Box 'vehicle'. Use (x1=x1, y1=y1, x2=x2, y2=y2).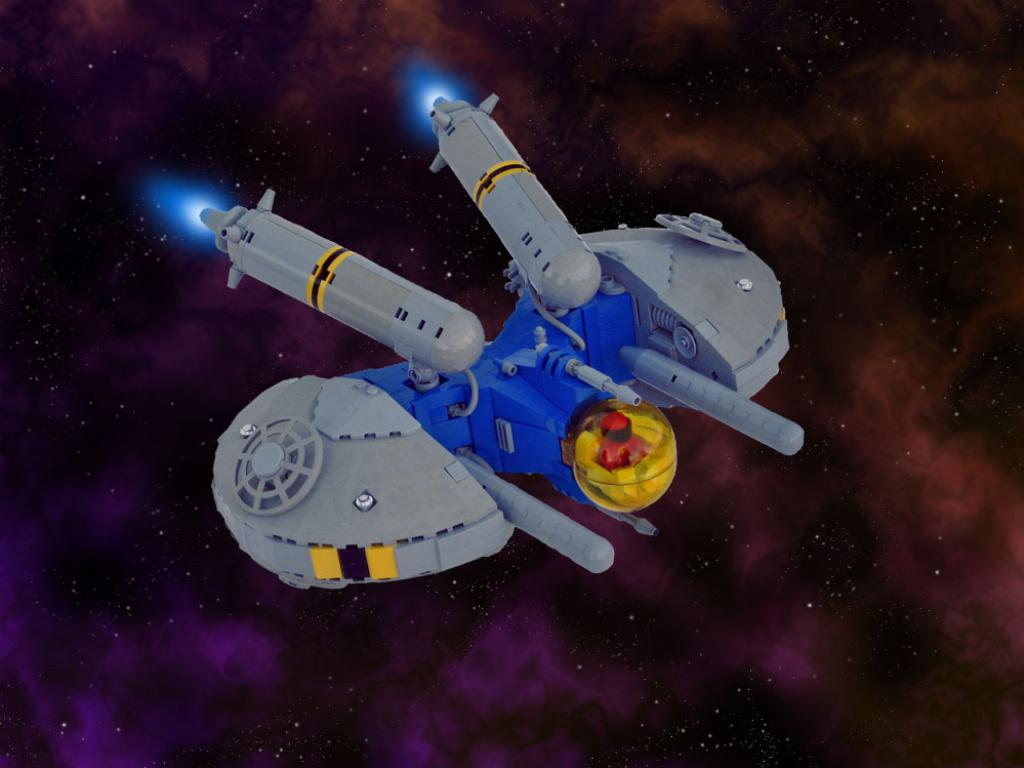
(x1=199, y1=89, x2=805, y2=592).
